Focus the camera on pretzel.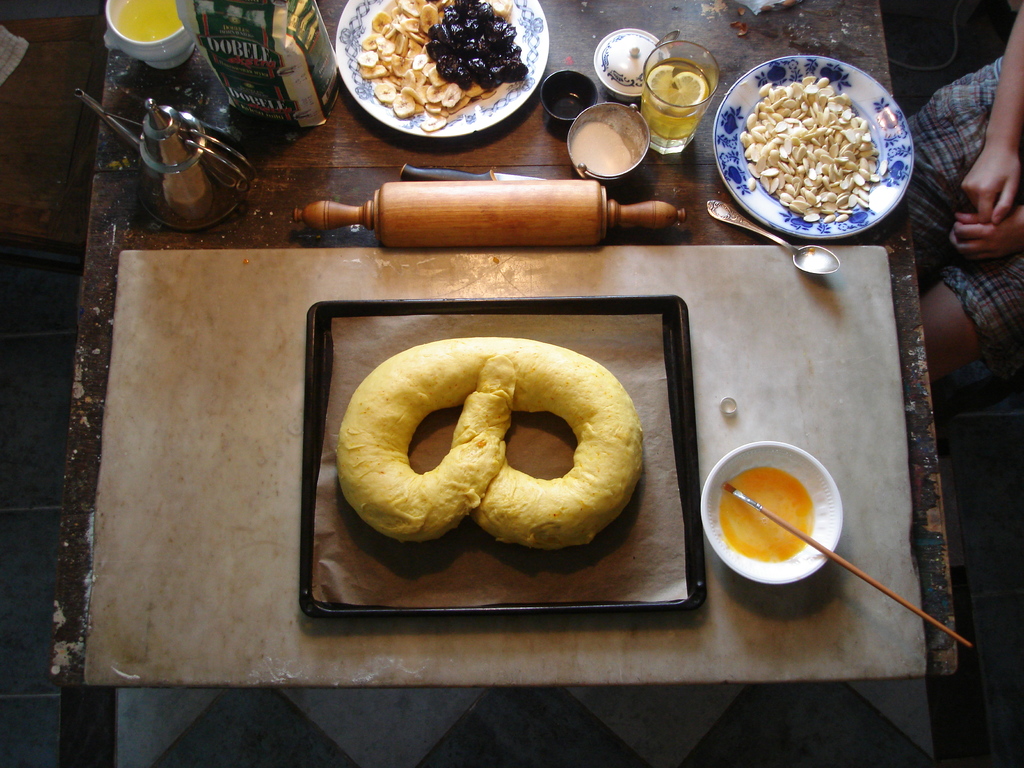
Focus region: <box>334,336,643,550</box>.
